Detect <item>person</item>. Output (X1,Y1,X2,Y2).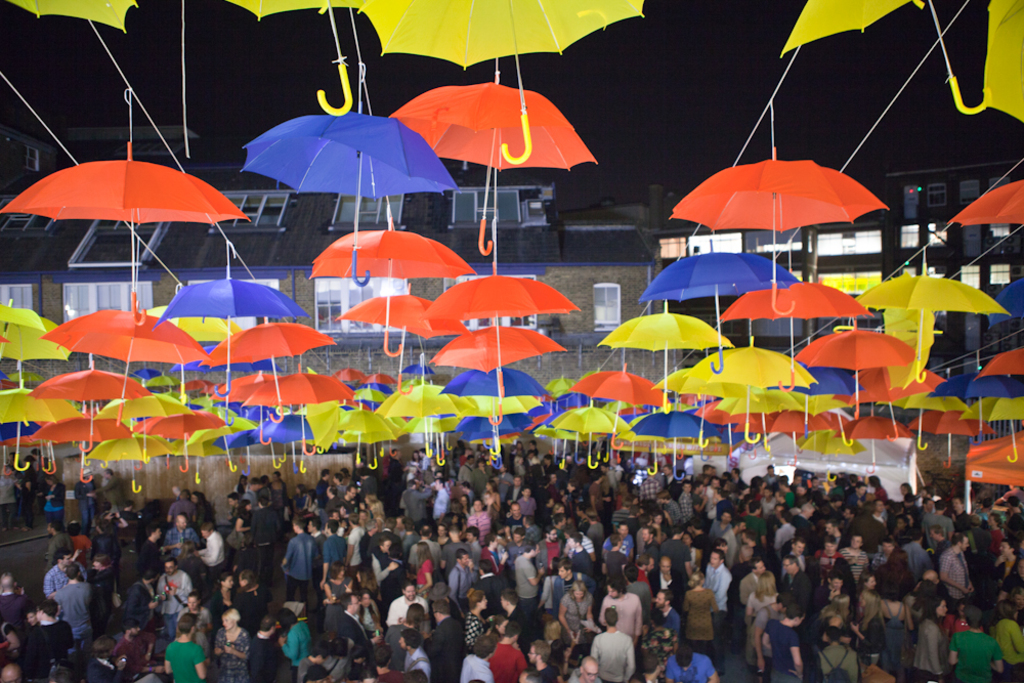
(780,538,806,572).
